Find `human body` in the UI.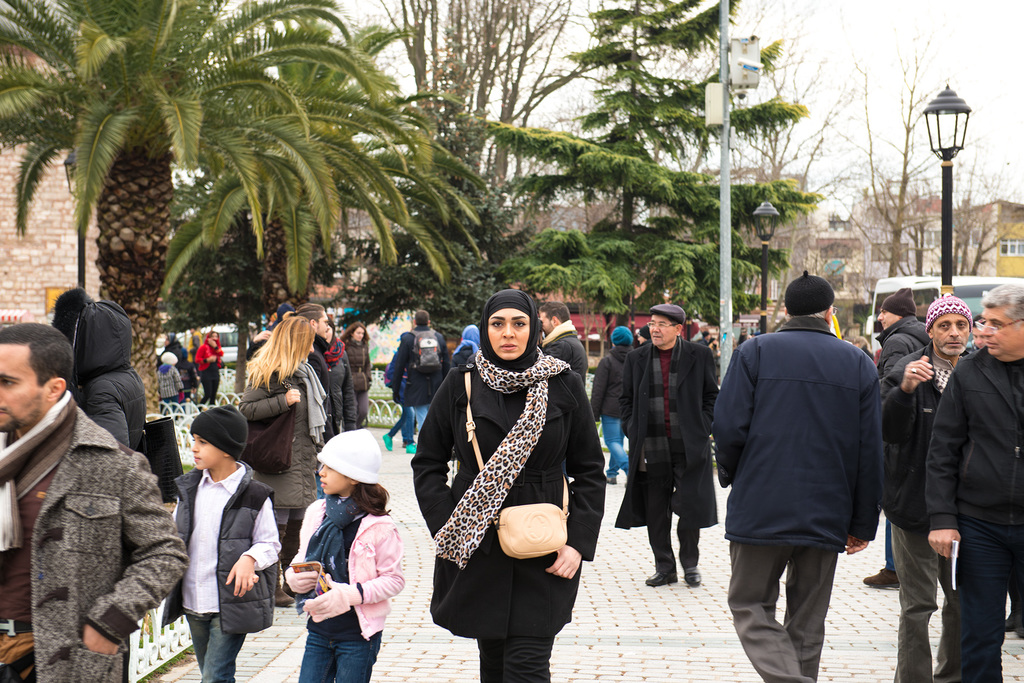
UI element at {"x1": 238, "y1": 348, "x2": 323, "y2": 602}.
